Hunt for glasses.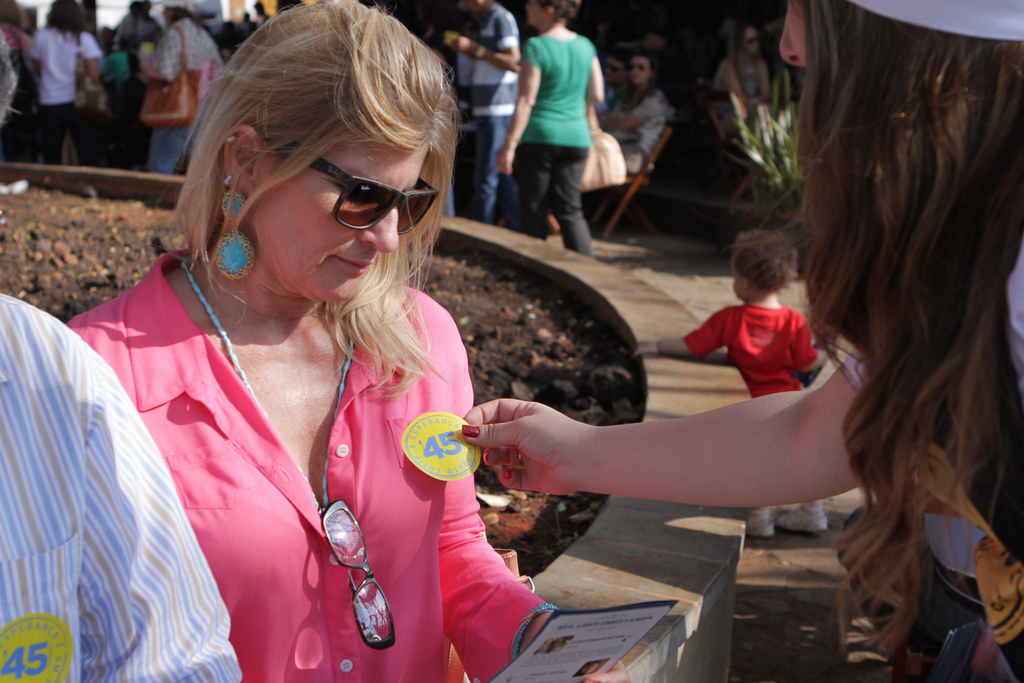
Hunted down at 260, 140, 440, 233.
